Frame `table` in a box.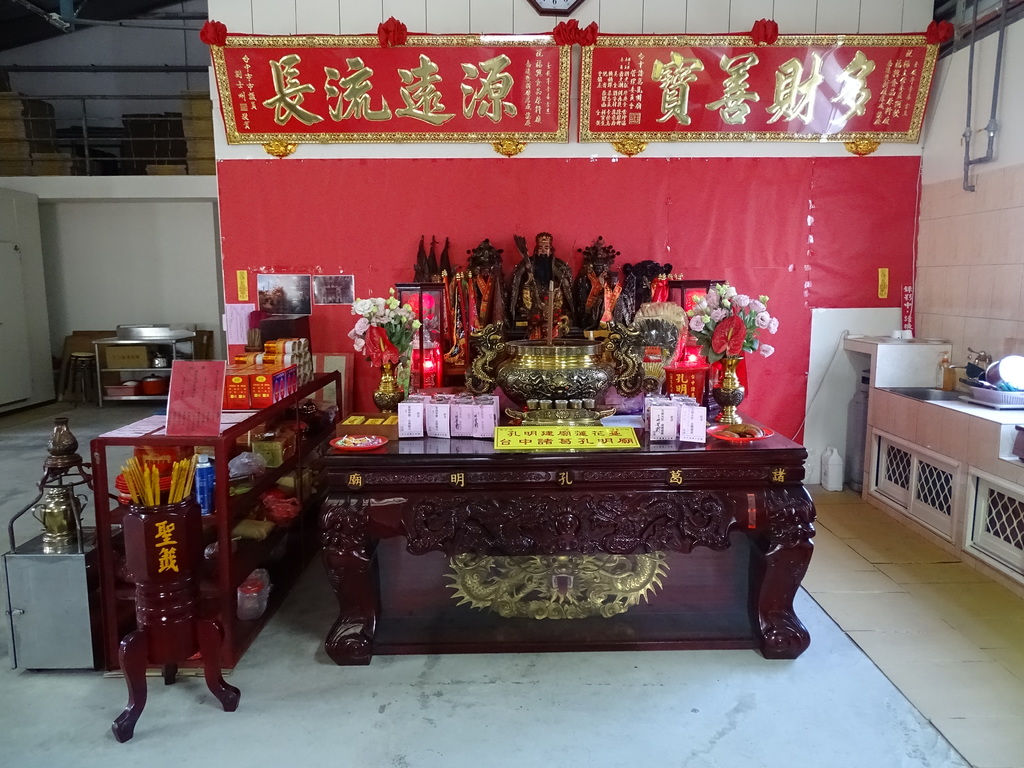
(88,368,346,673).
